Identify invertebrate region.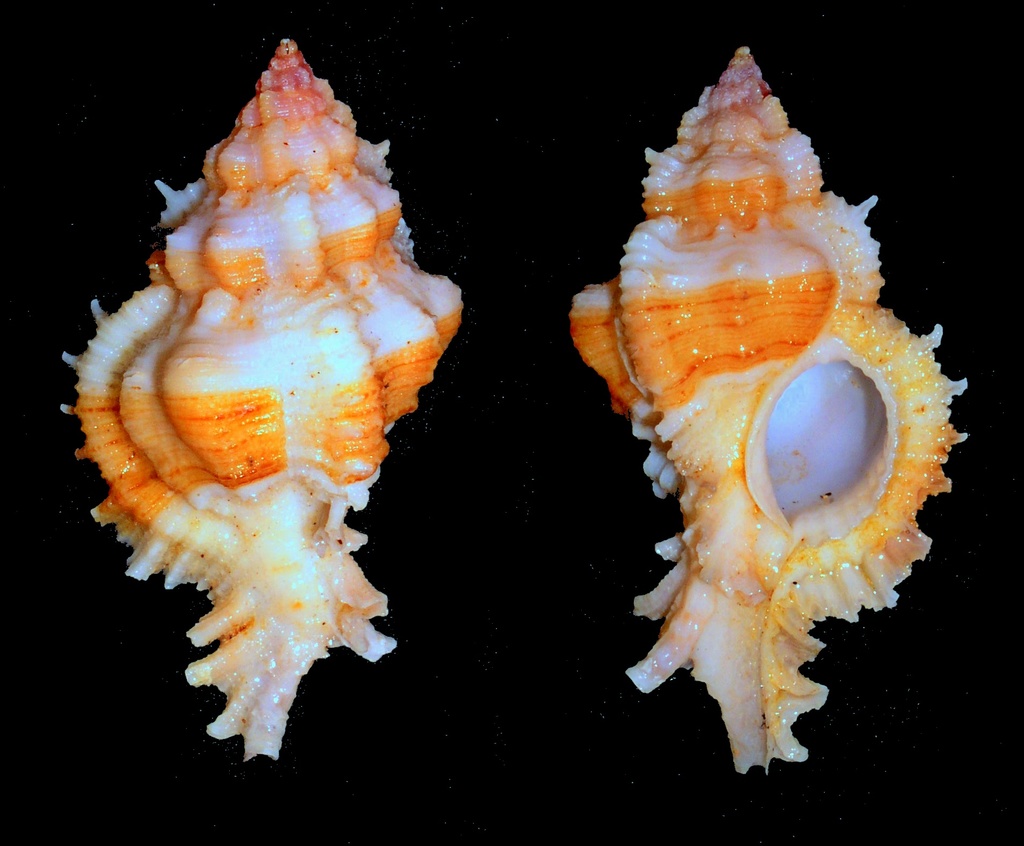
Region: [left=566, top=40, right=970, bottom=773].
